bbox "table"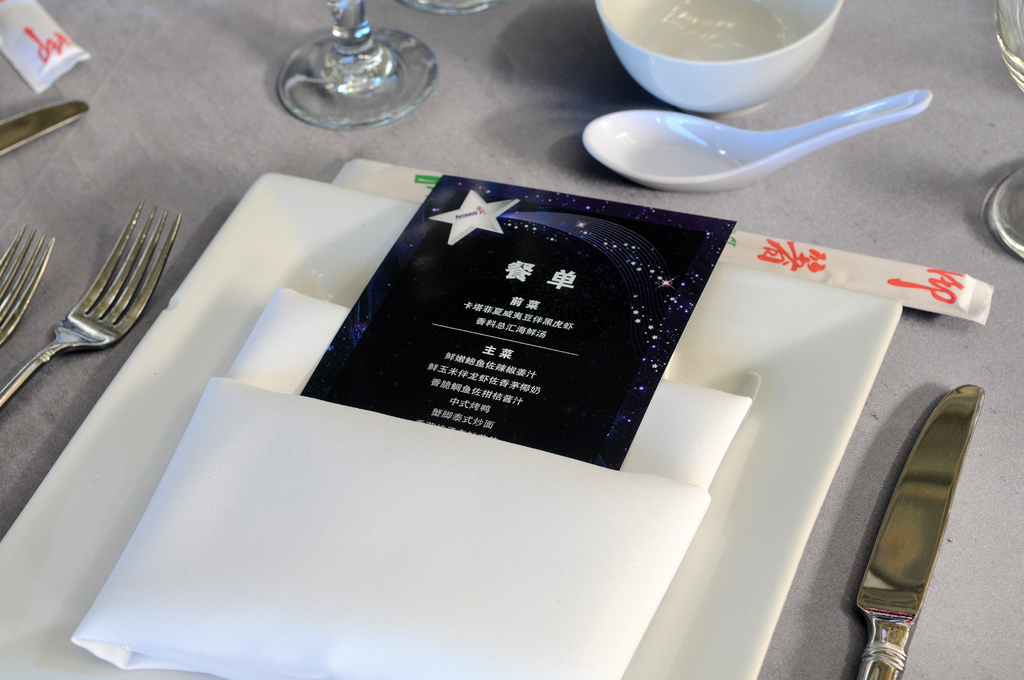
bbox=(0, 0, 1023, 679)
